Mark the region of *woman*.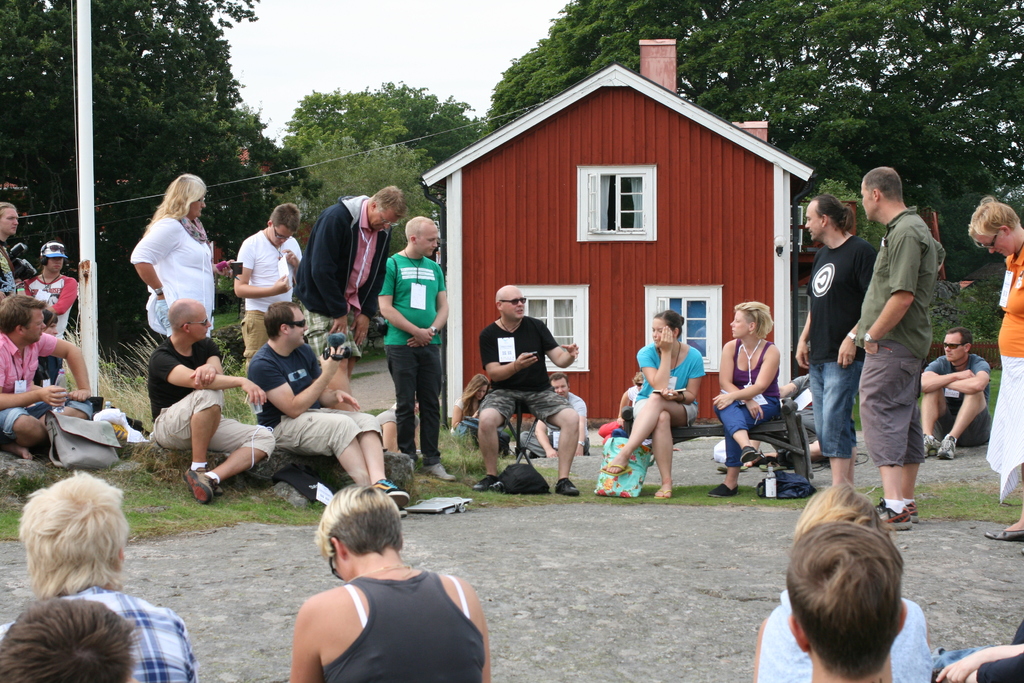
Region: <bbox>122, 170, 221, 365</bbox>.
